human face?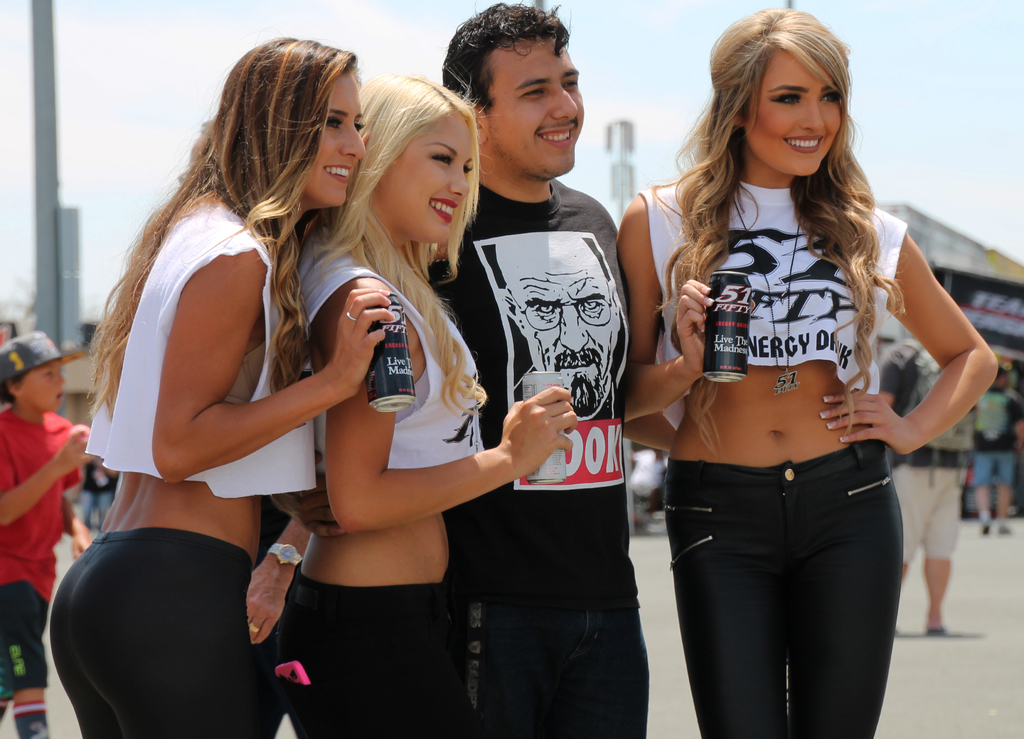
box(488, 44, 587, 174)
